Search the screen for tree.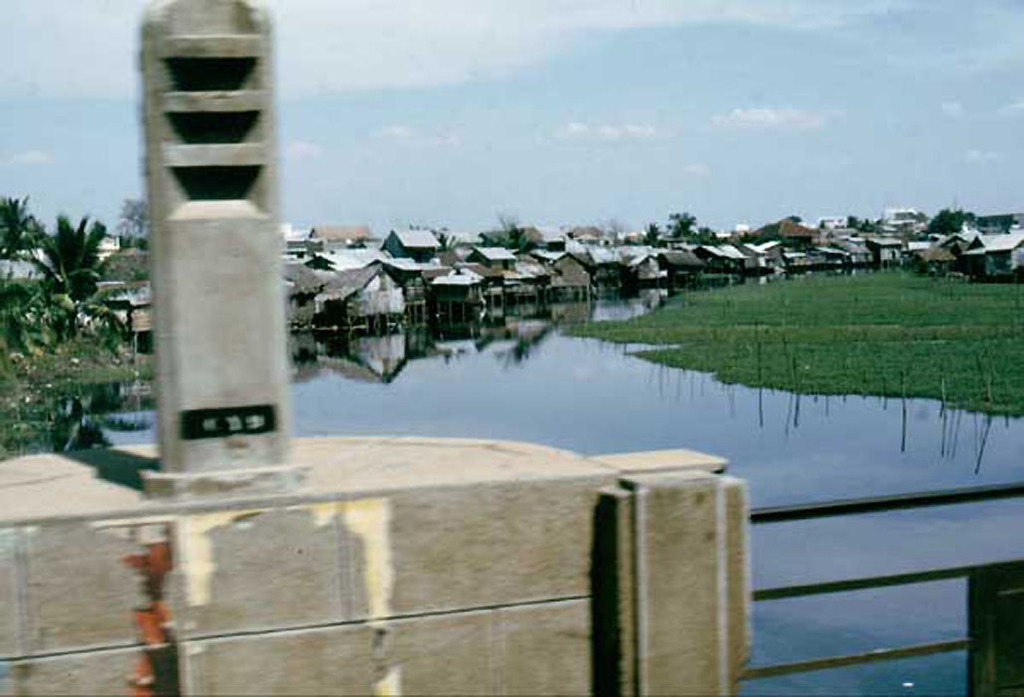
Found at (x1=0, y1=217, x2=129, y2=351).
